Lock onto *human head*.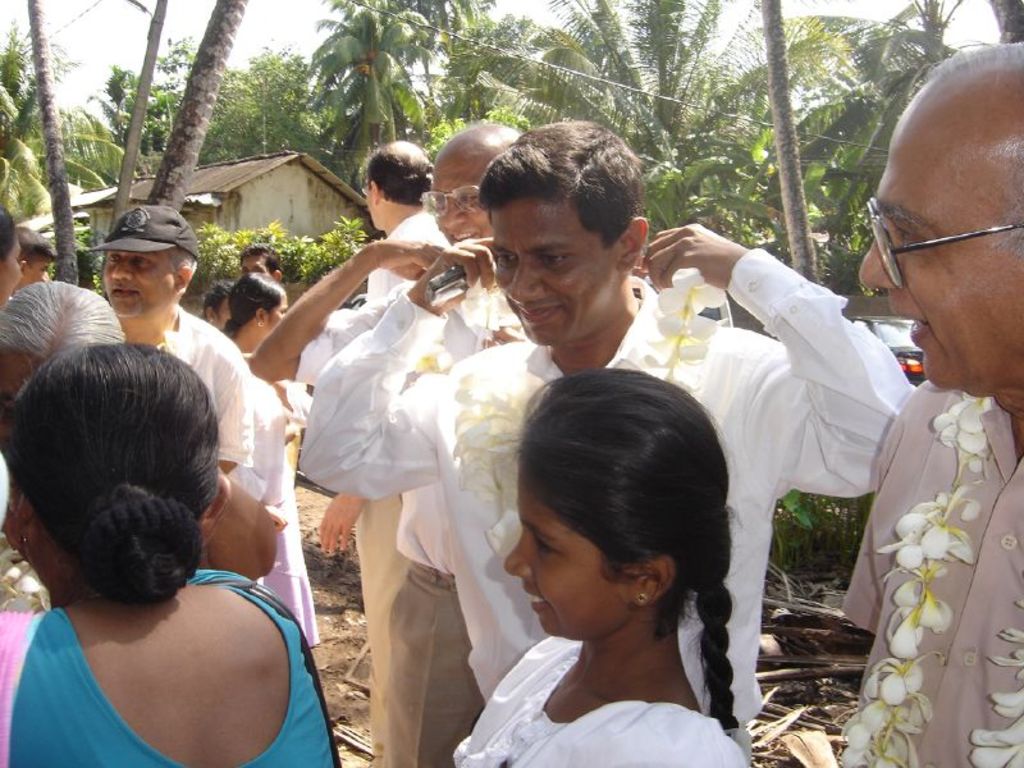
Locked: rect(202, 282, 234, 332).
